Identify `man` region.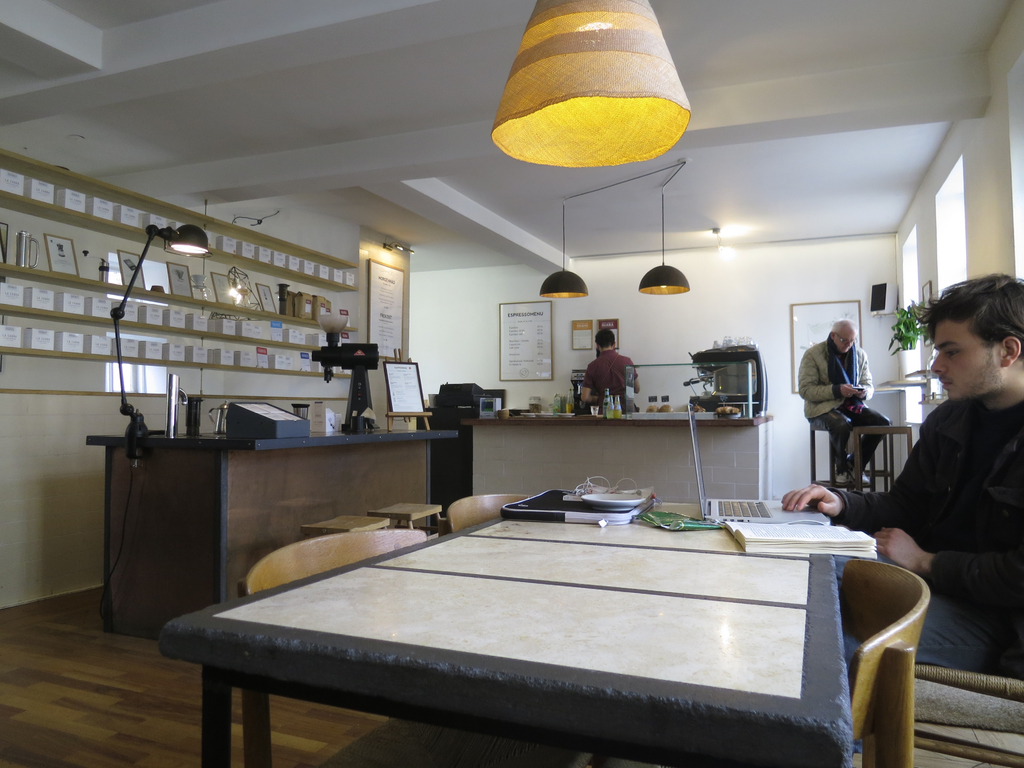
Region: {"x1": 578, "y1": 329, "x2": 640, "y2": 413}.
